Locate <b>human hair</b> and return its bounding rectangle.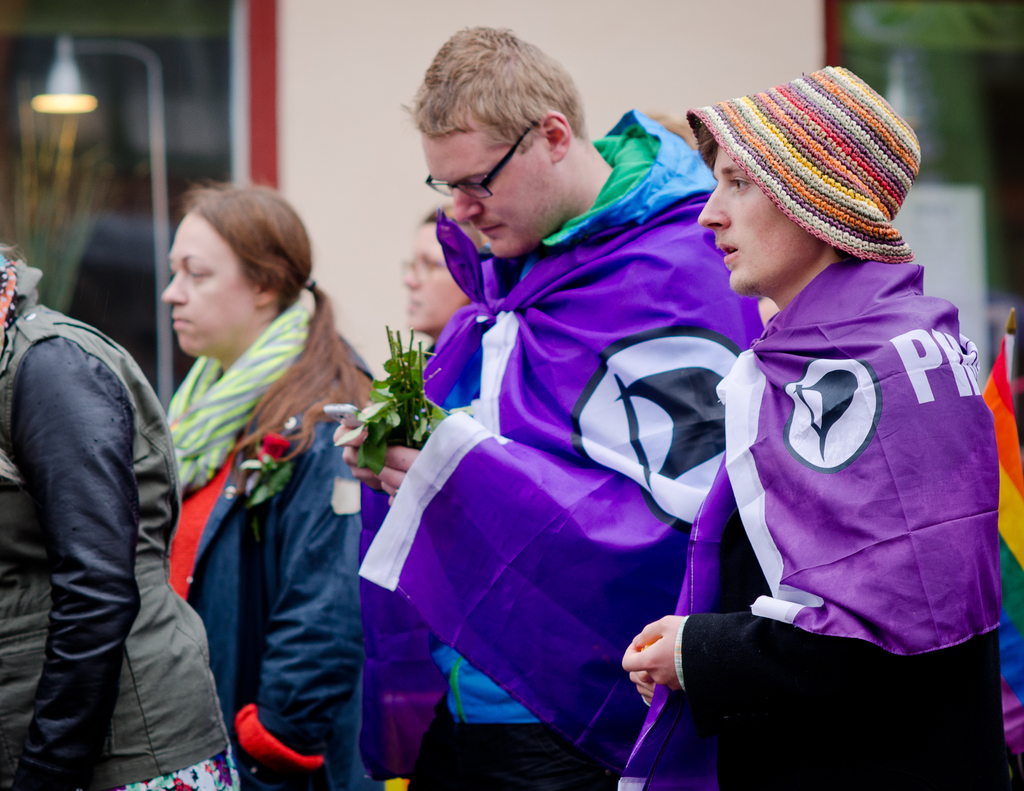
x1=402, y1=27, x2=581, y2=158.
